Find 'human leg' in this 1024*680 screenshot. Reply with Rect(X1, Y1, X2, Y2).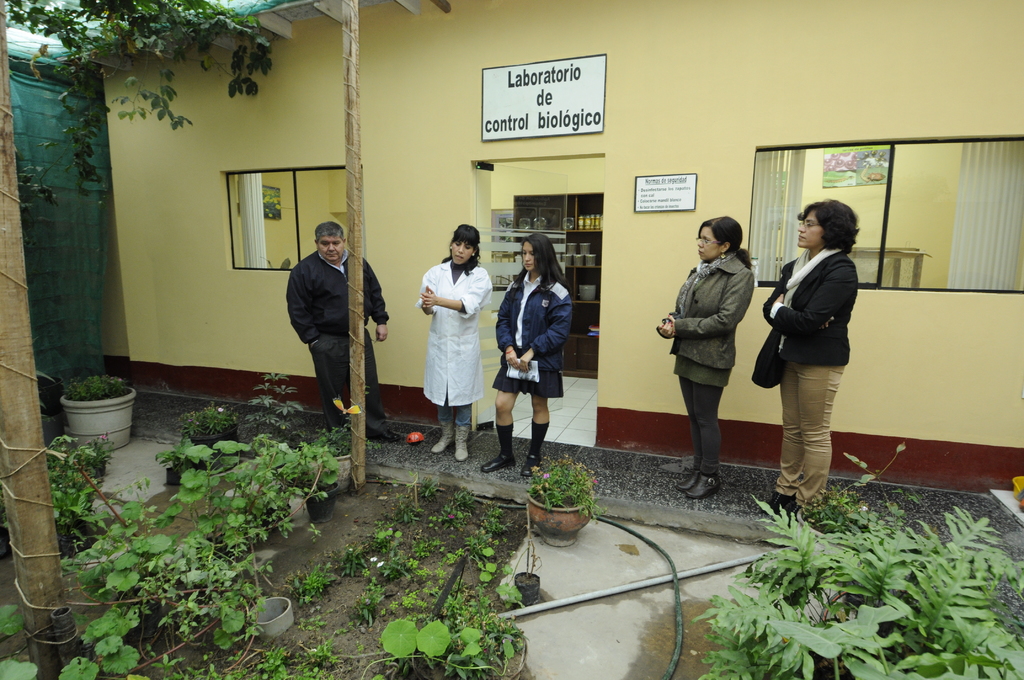
Rect(305, 334, 348, 438).
